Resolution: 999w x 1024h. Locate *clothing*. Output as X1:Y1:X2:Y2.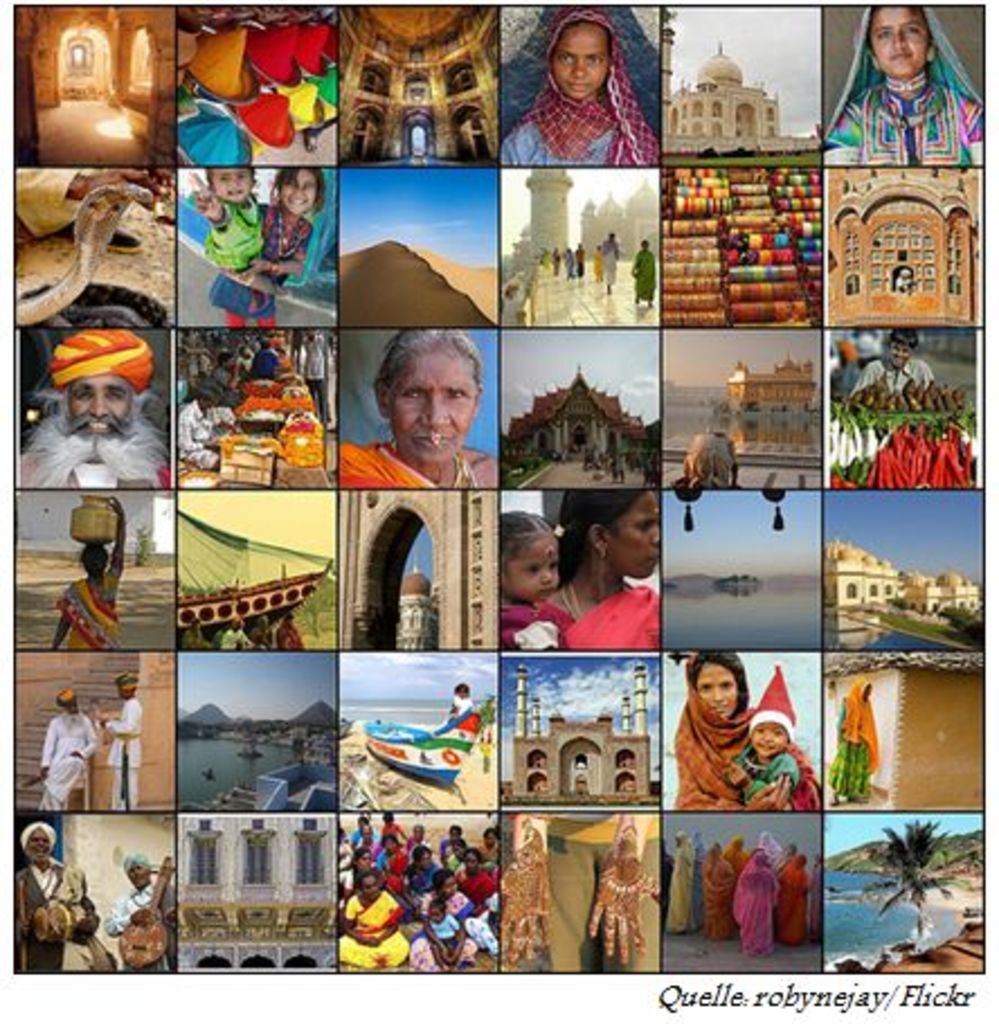
594:250:605:279.
